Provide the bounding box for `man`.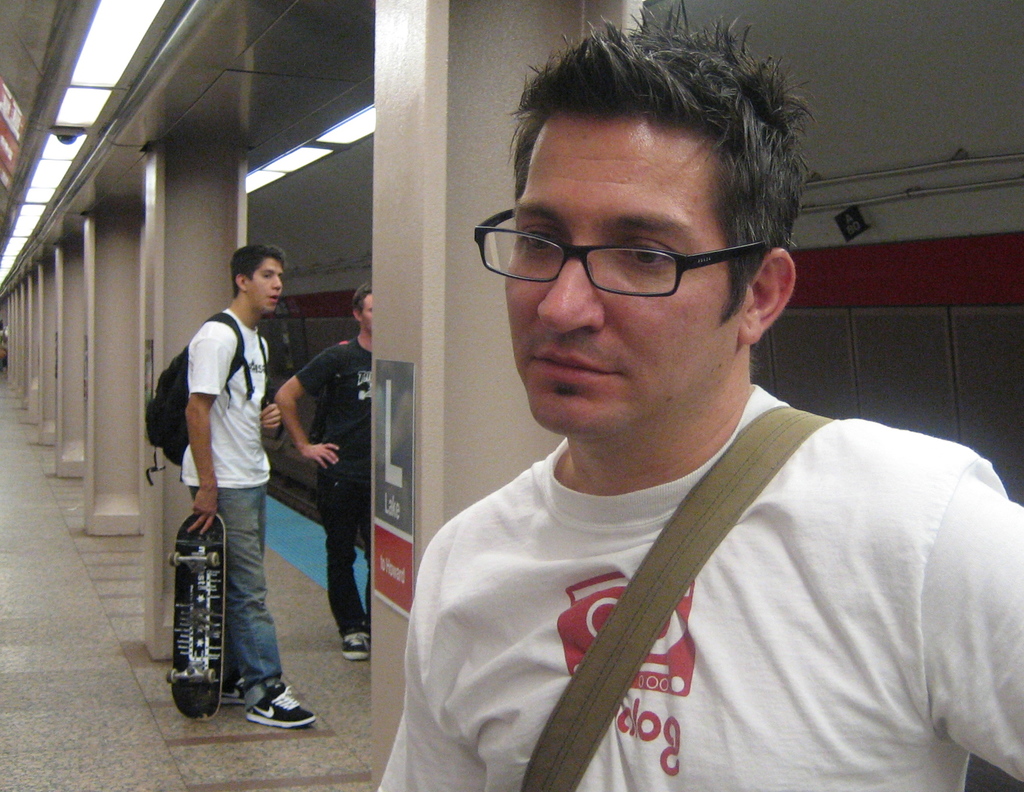
bbox=(179, 248, 319, 734).
